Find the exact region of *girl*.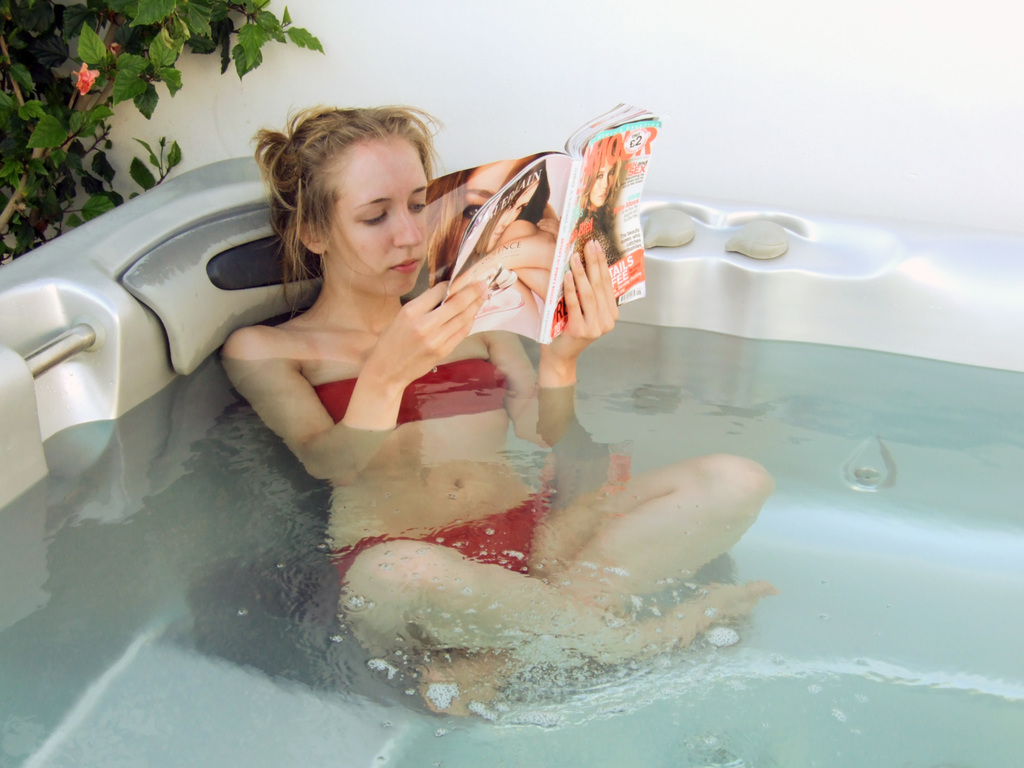
Exact region: bbox(225, 102, 774, 719).
